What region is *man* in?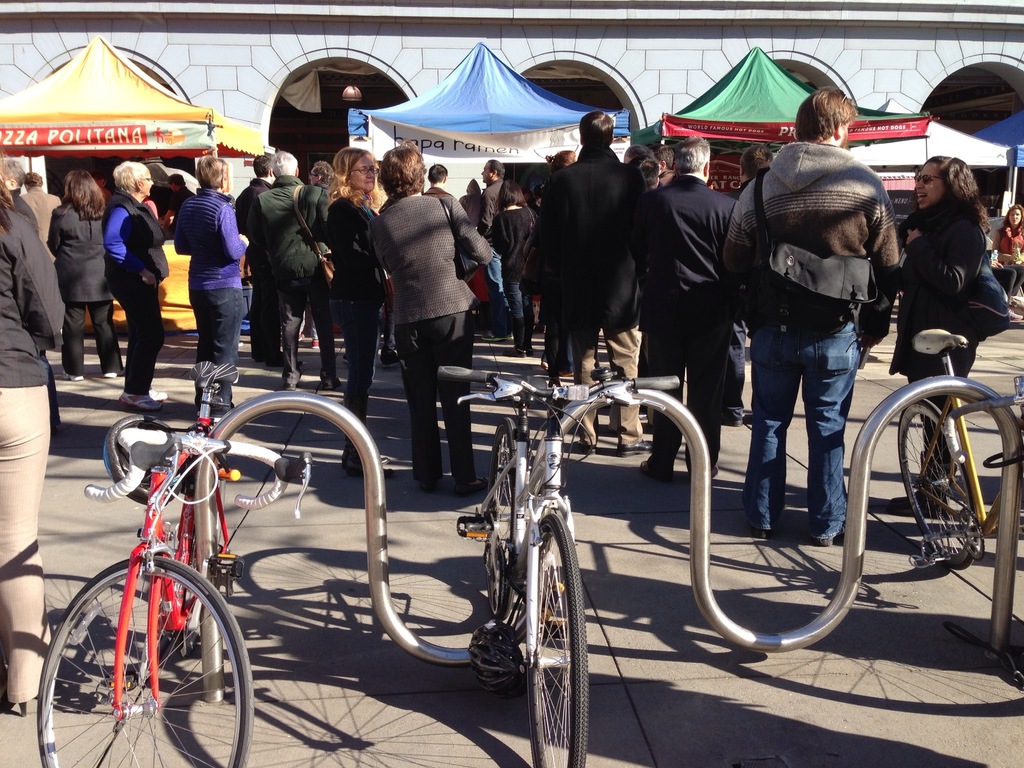
717/70/904/534.
